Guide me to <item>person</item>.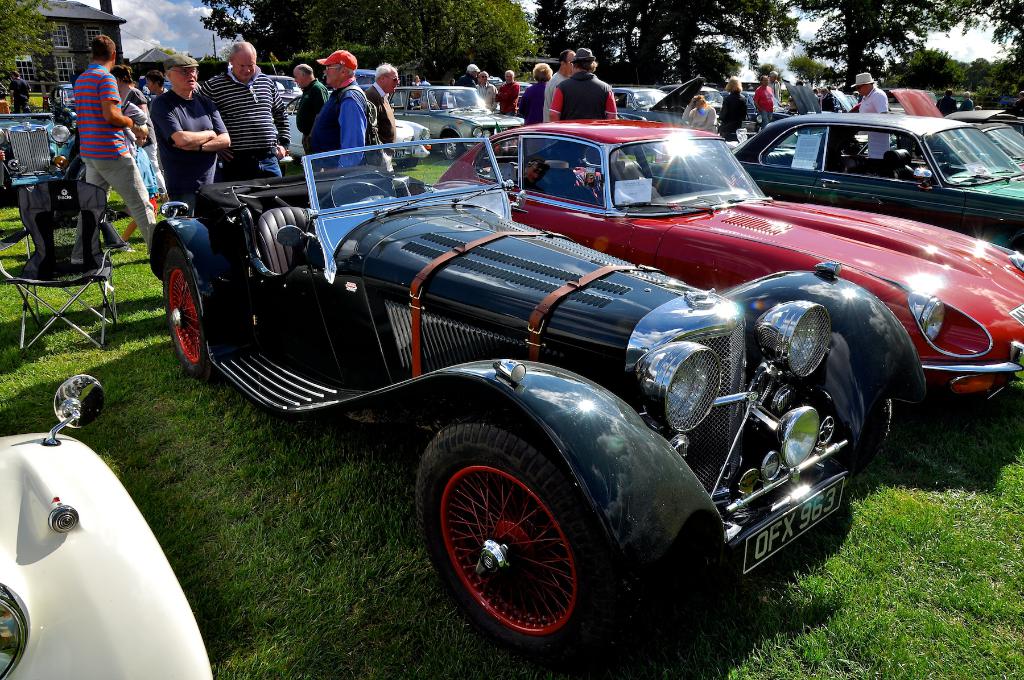
Guidance: x1=1012, y1=90, x2=1023, y2=136.
